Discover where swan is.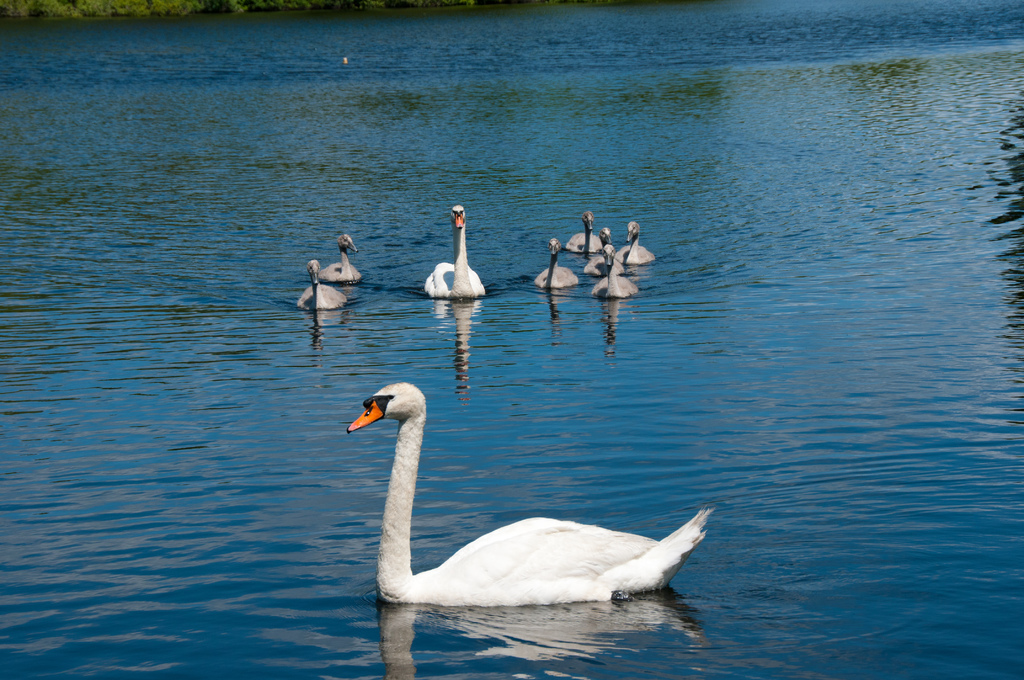
Discovered at (x1=617, y1=219, x2=659, y2=266).
